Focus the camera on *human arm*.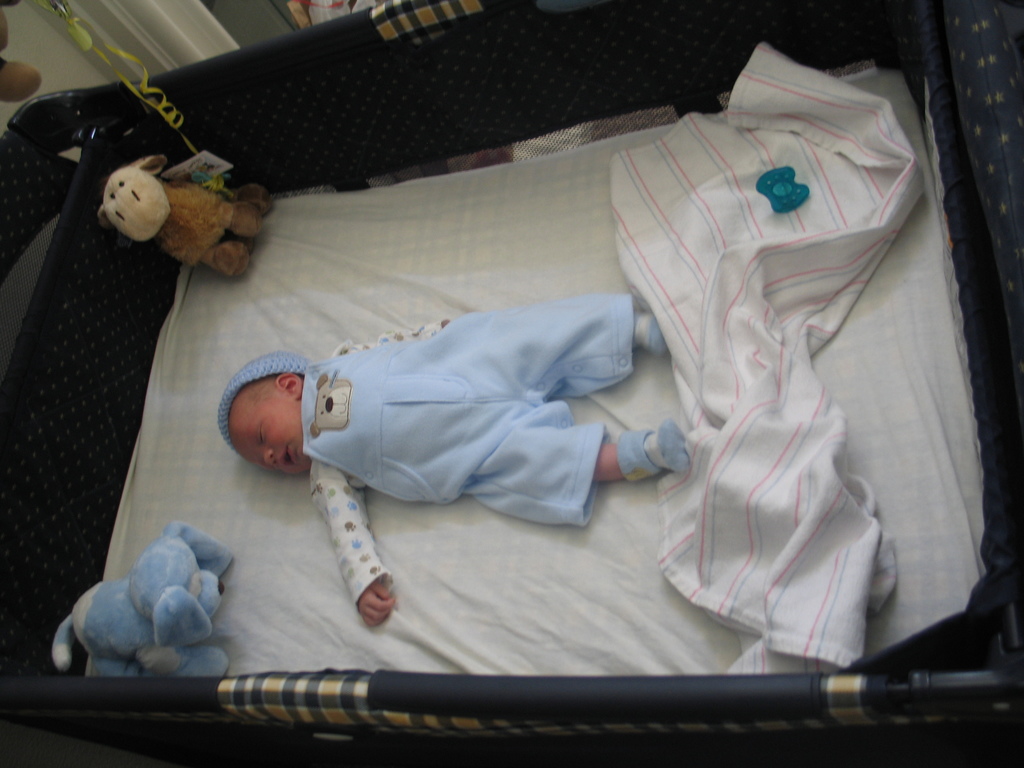
Focus region: <bbox>300, 465, 397, 623</bbox>.
